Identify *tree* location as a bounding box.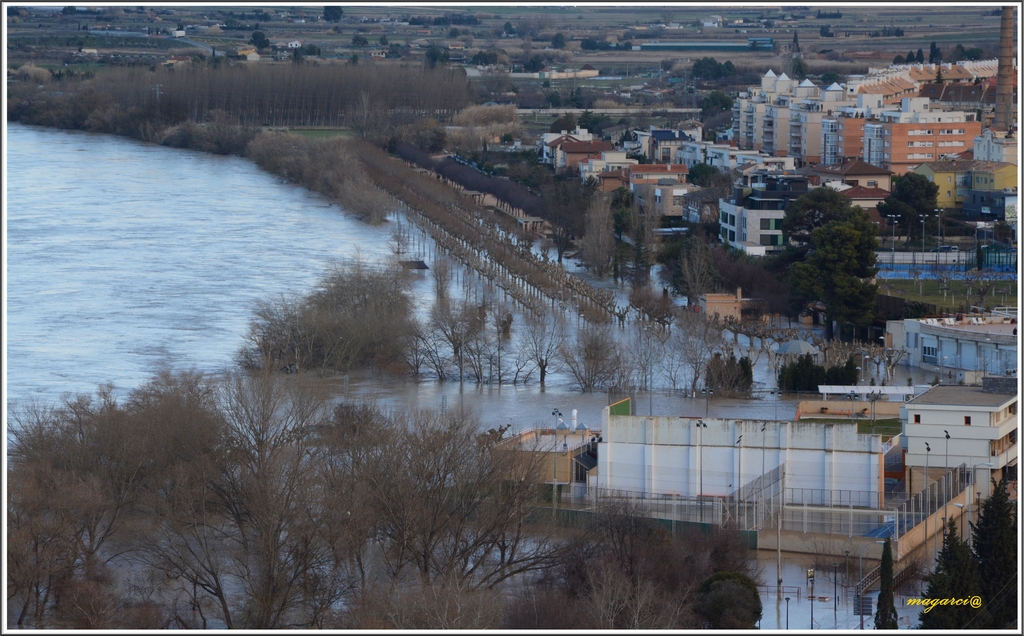
(828,353,860,398).
